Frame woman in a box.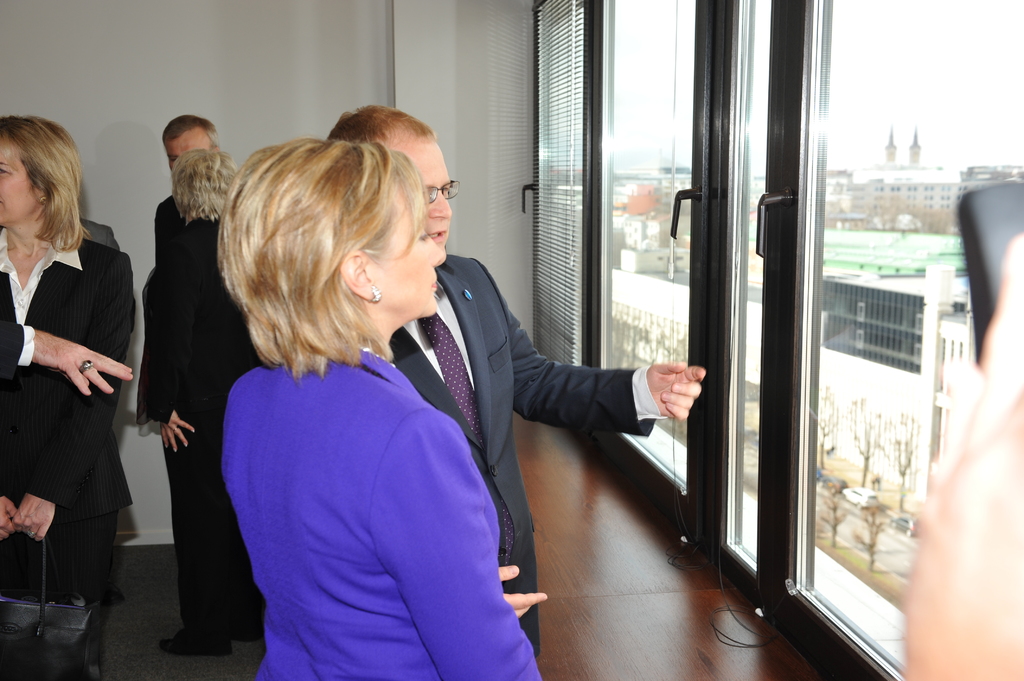
left=236, top=131, right=567, bottom=680.
